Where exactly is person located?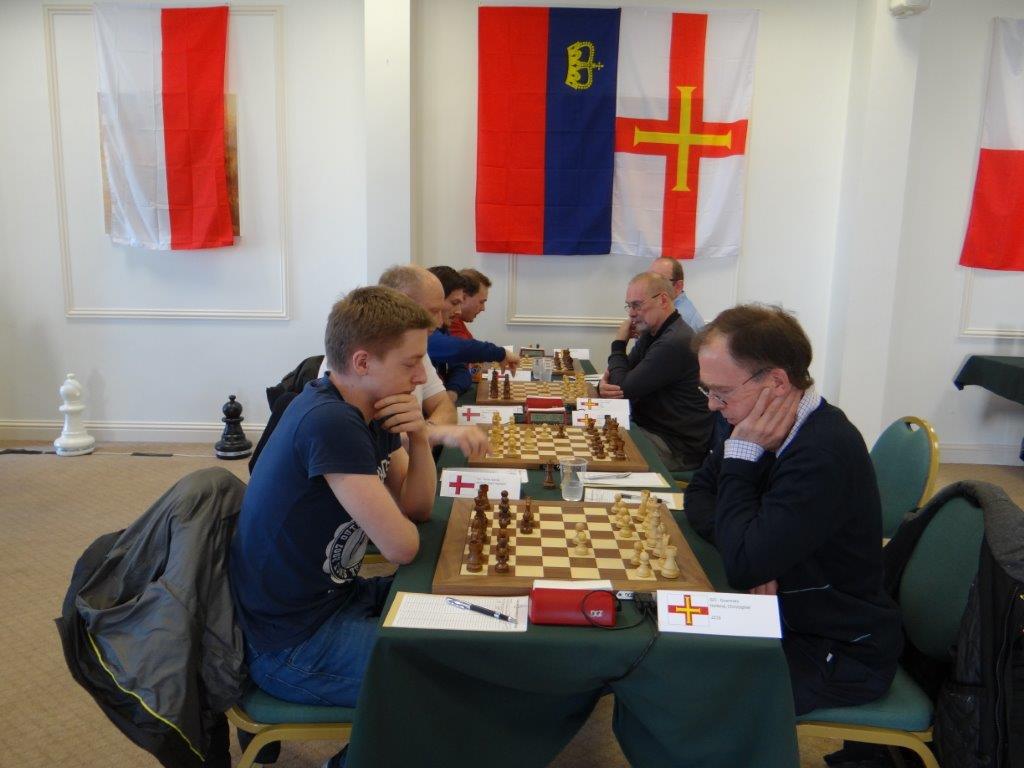
Its bounding box is {"x1": 222, "y1": 288, "x2": 441, "y2": 714}.
